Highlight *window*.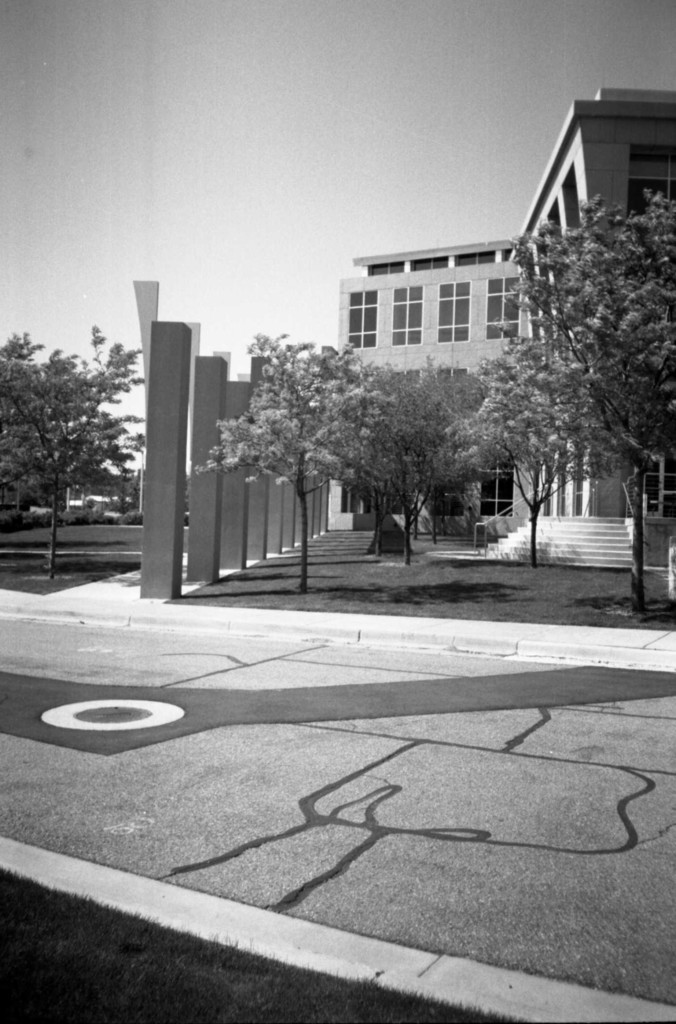
Highlighted region: rect(433, 281, 475, 337).
